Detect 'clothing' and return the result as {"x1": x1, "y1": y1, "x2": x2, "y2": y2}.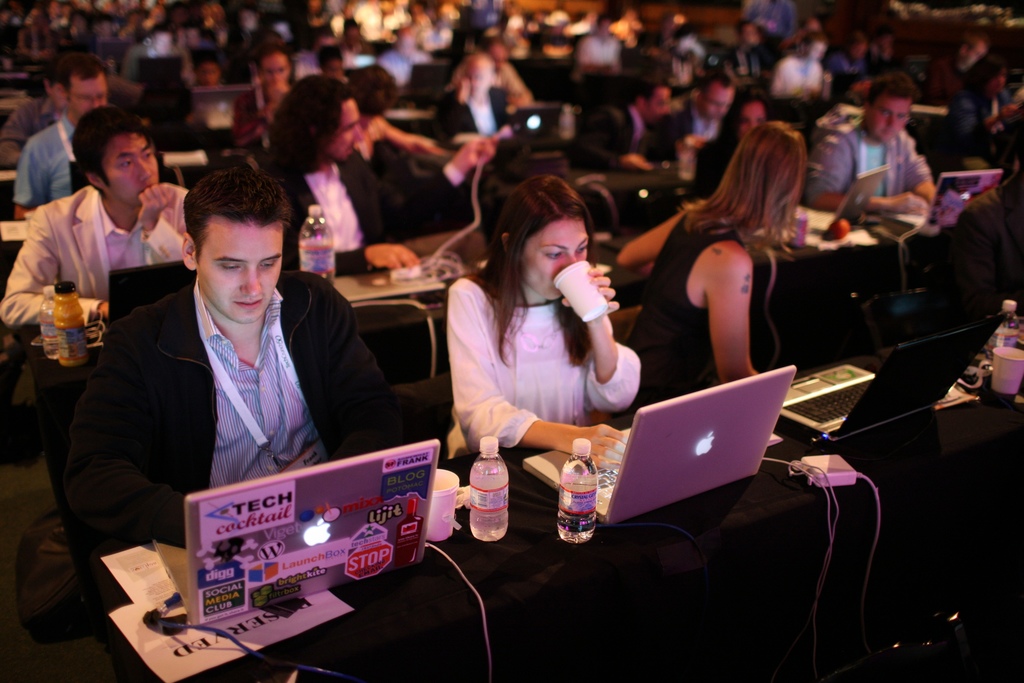
{"x1": 272, "y1": 163, "x2": 468, "y2": 267}.
